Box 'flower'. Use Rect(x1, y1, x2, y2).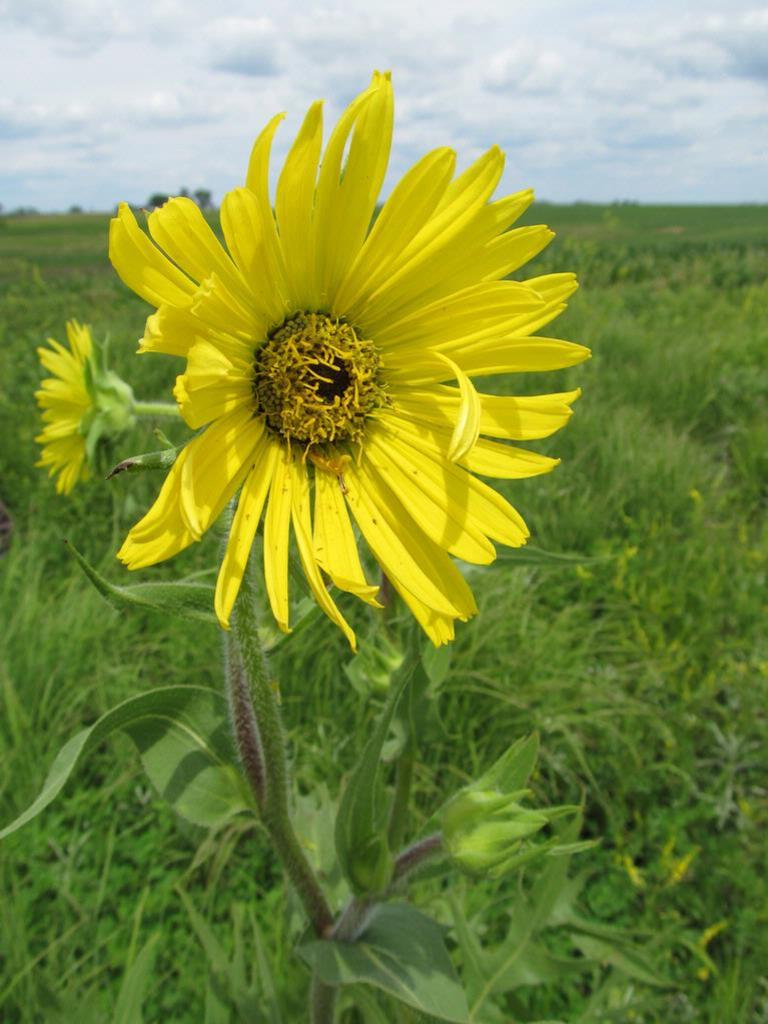
Rect(26, 318, 129, 497).
